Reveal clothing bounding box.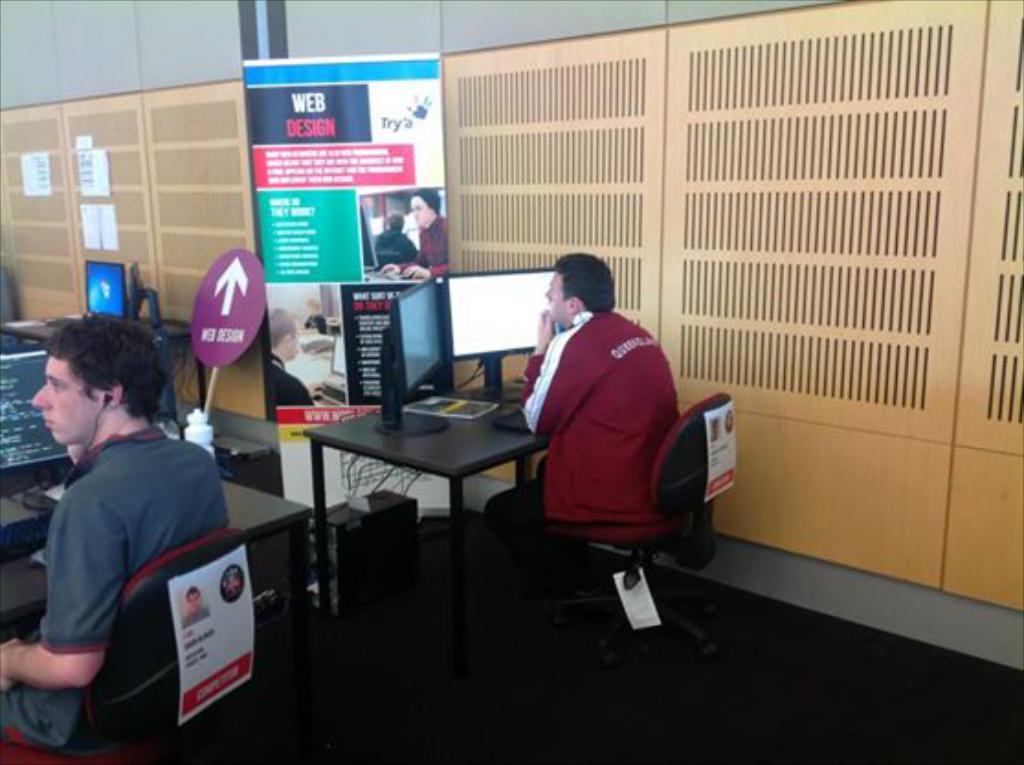
Revealed: {"left": 365, "top": 229, "right": 422, "bottom": 270}.
